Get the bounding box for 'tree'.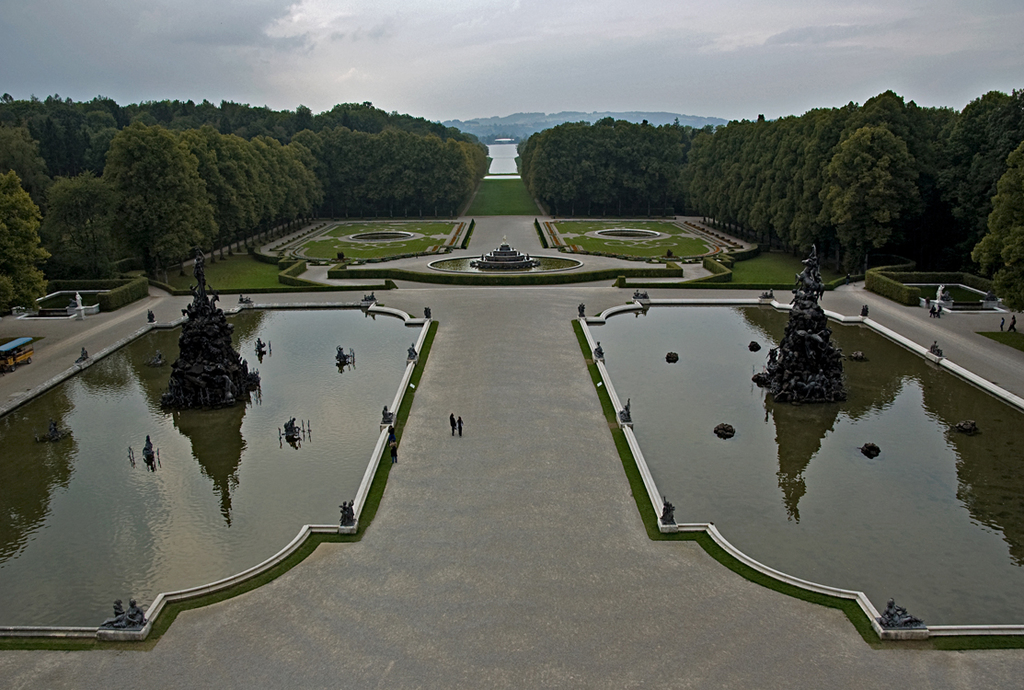
bbox=[41, 177, 125, 273].
